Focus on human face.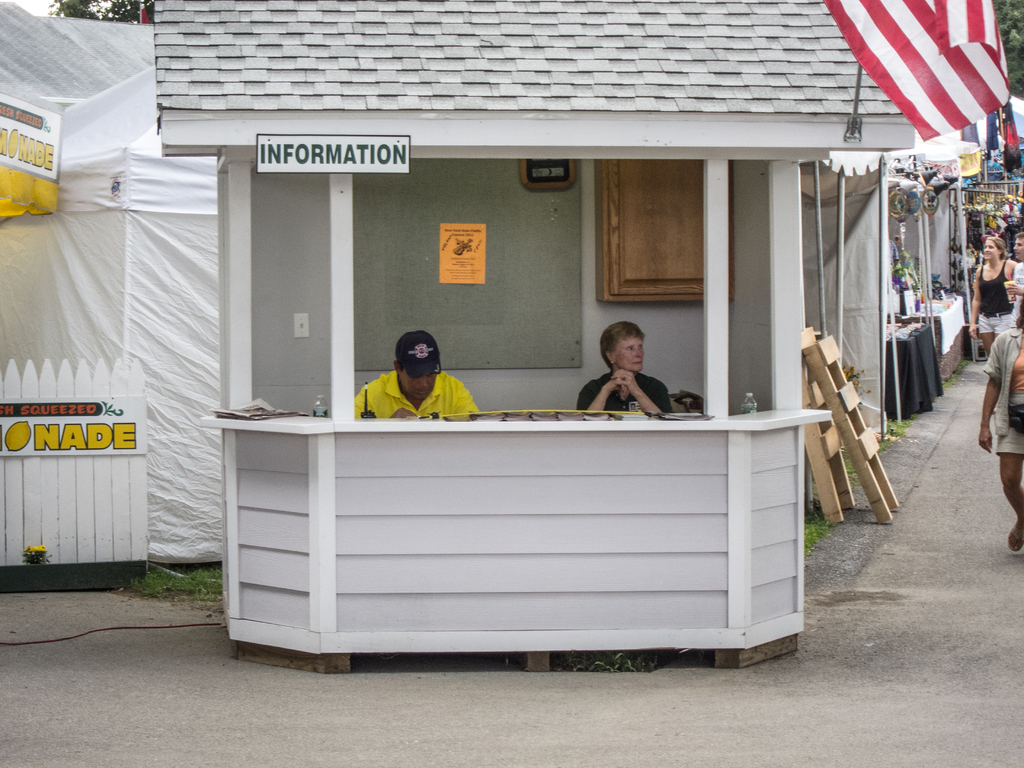
Focused at left=981, top=237, right=999, bottom=259.
